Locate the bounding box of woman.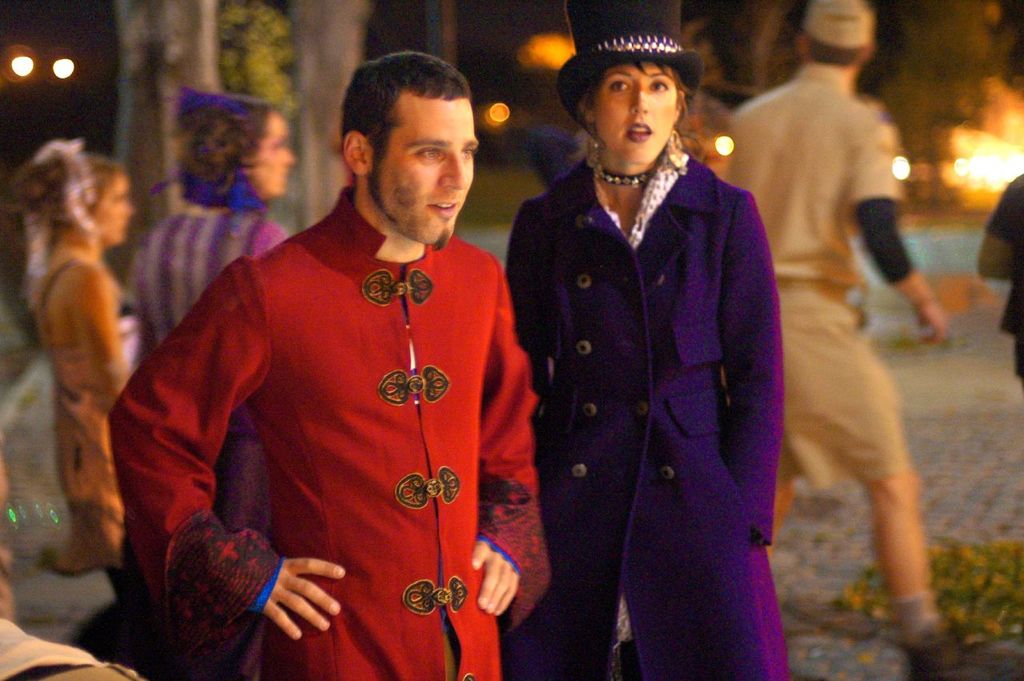
Bounding box: (x1=497, y1=29, x2=794, y2=680).
